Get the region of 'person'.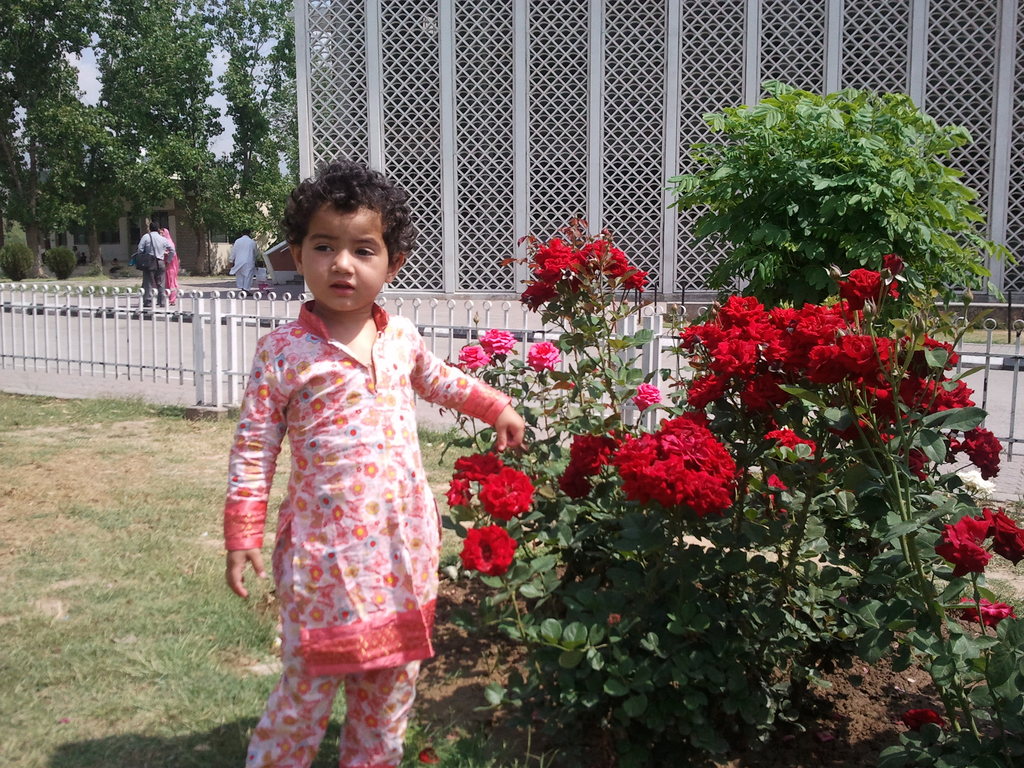
{"x1": 159, "y1": 224, "x2": 174, "y2": 305}.
